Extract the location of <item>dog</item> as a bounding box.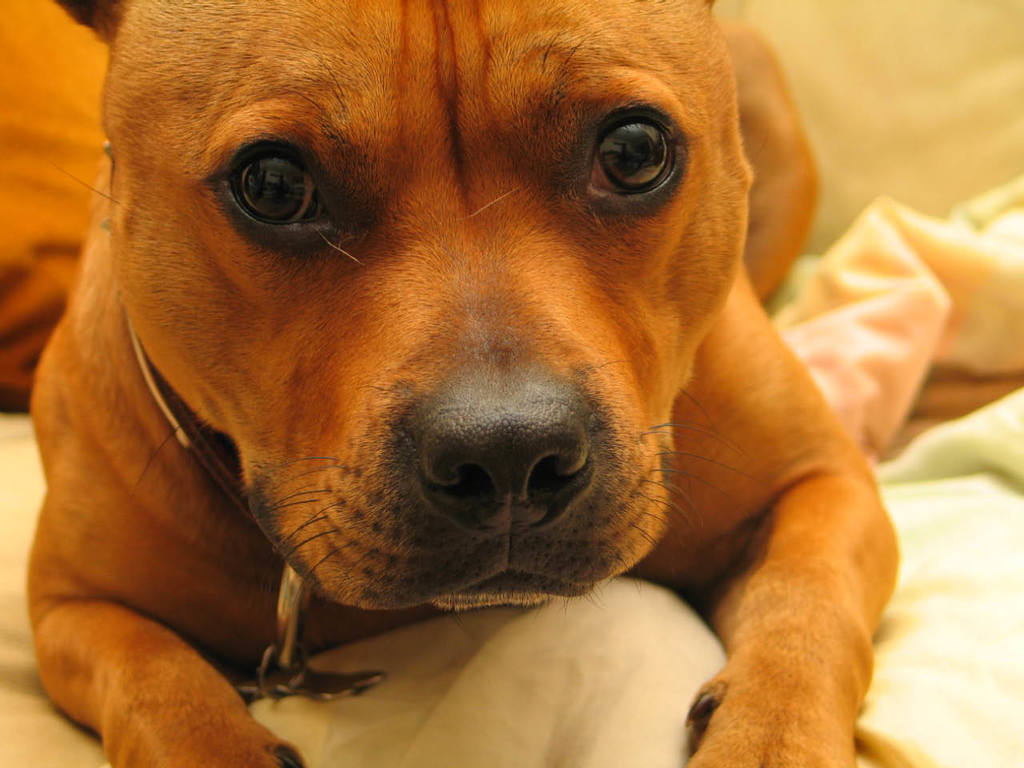
26/0/900/767.
